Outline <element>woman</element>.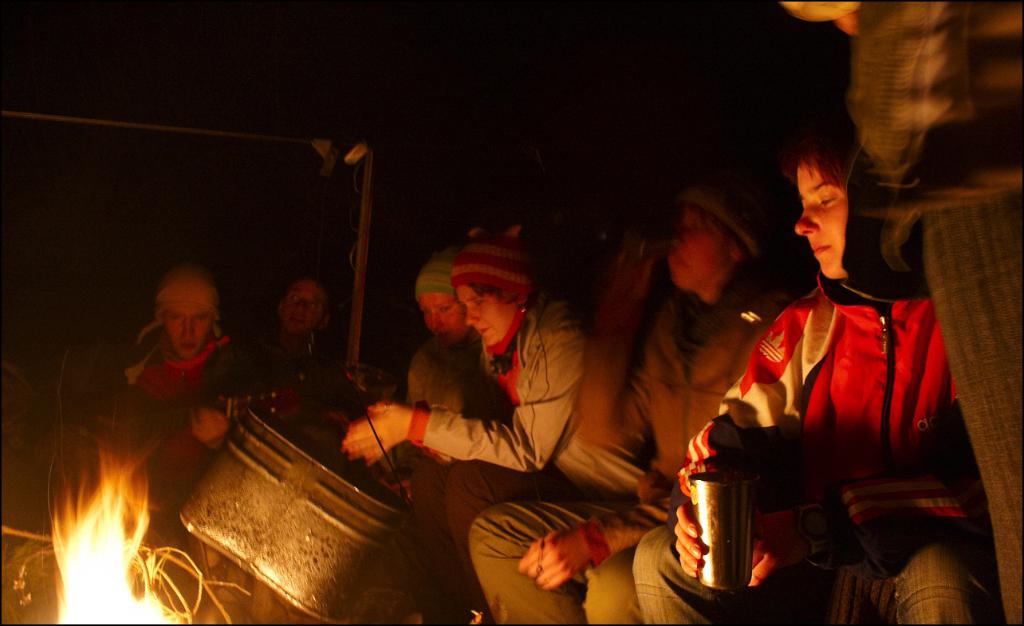
Outline: x1=632, y1=115, x2=987, y2=625.
